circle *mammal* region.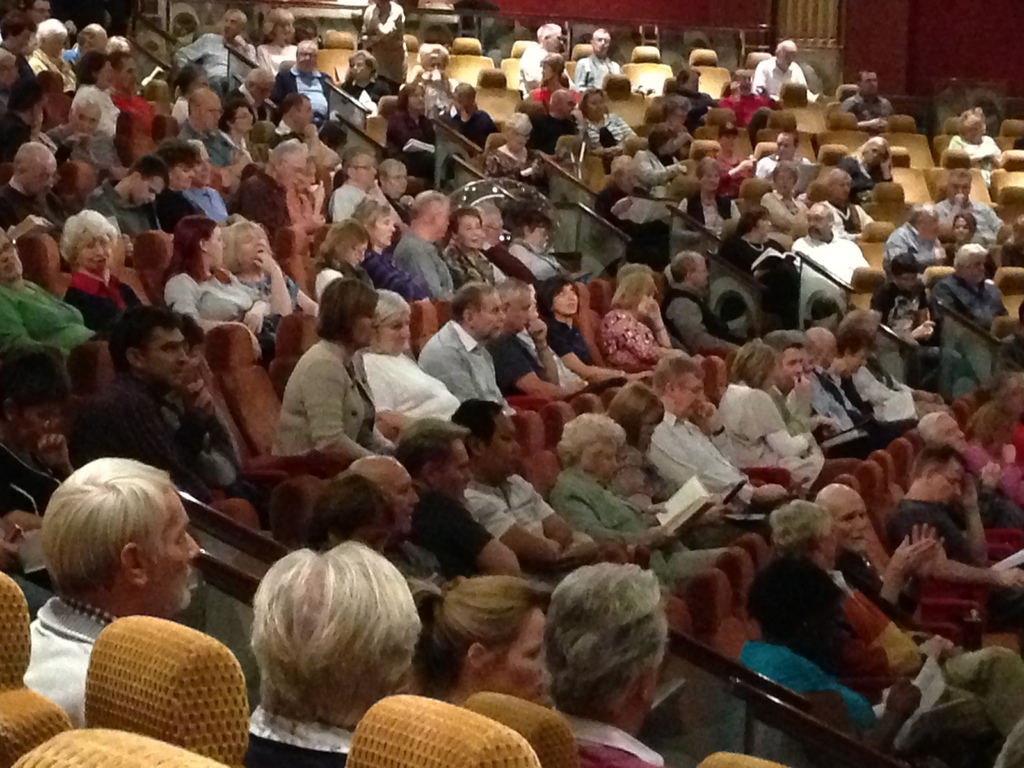
Region: rect(313, 212, 410, 310).
